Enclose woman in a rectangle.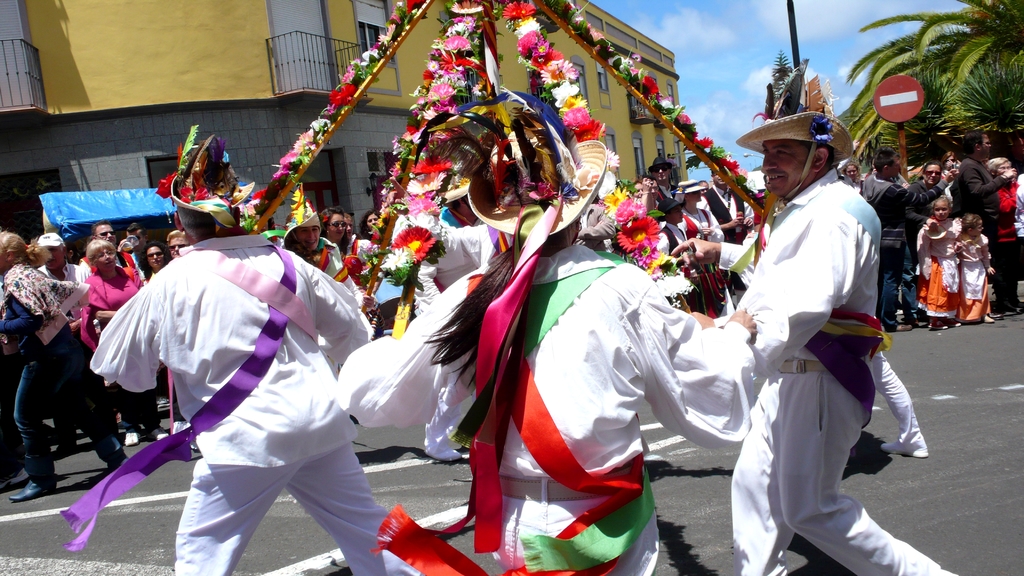
l=316, t=202, r=356, b=278.
